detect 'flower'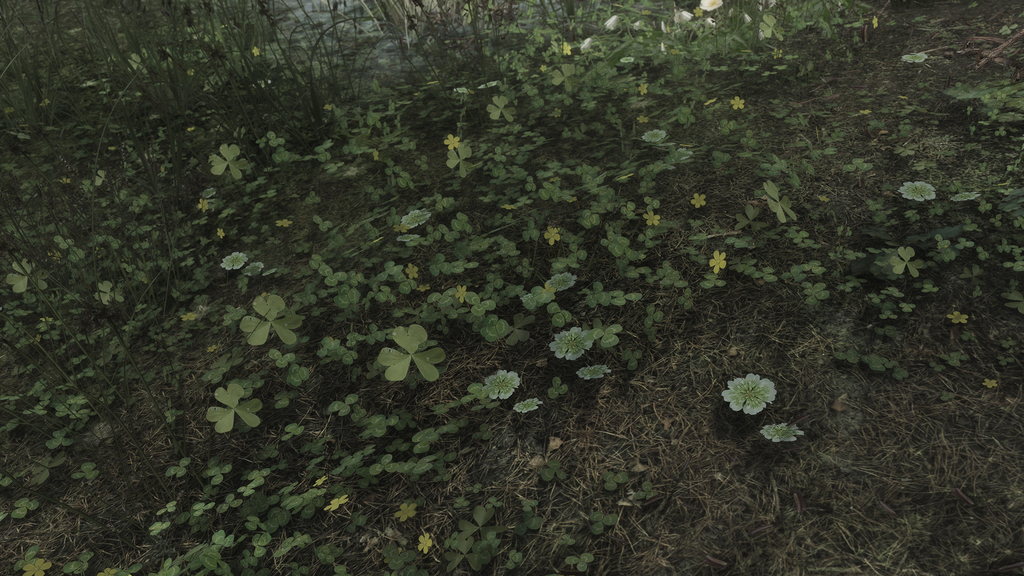
select_region(545, 225, 564, 247)
